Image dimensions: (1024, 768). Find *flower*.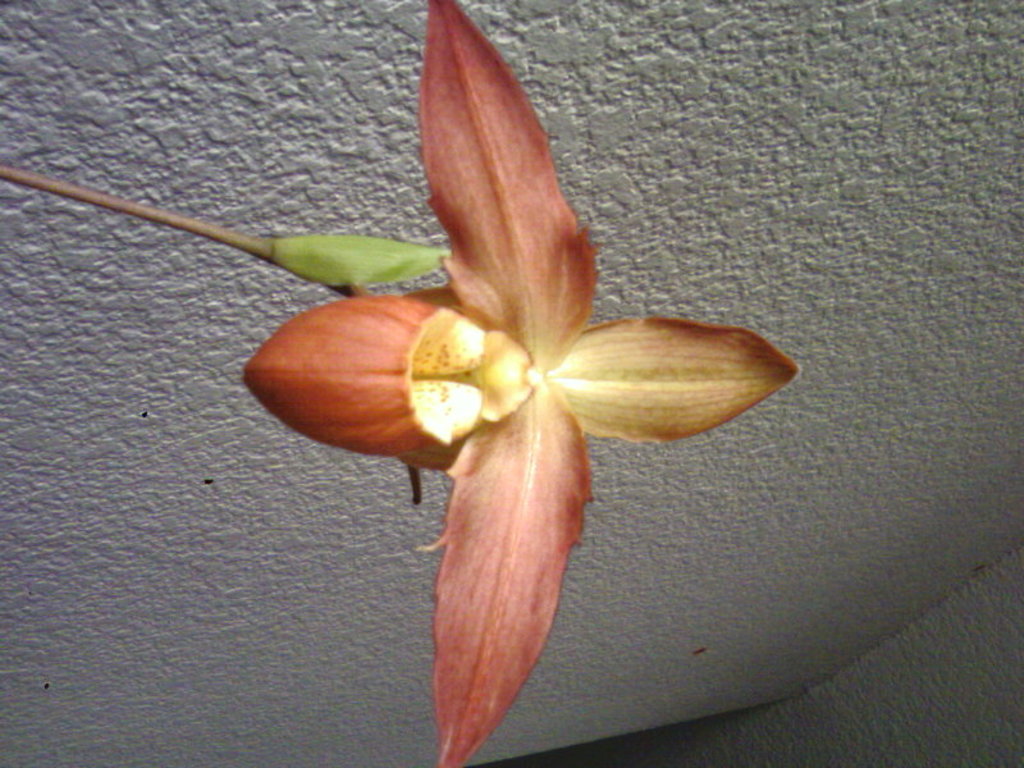
pyautogui.locateOnScreen(230, 0, 808, 767).
